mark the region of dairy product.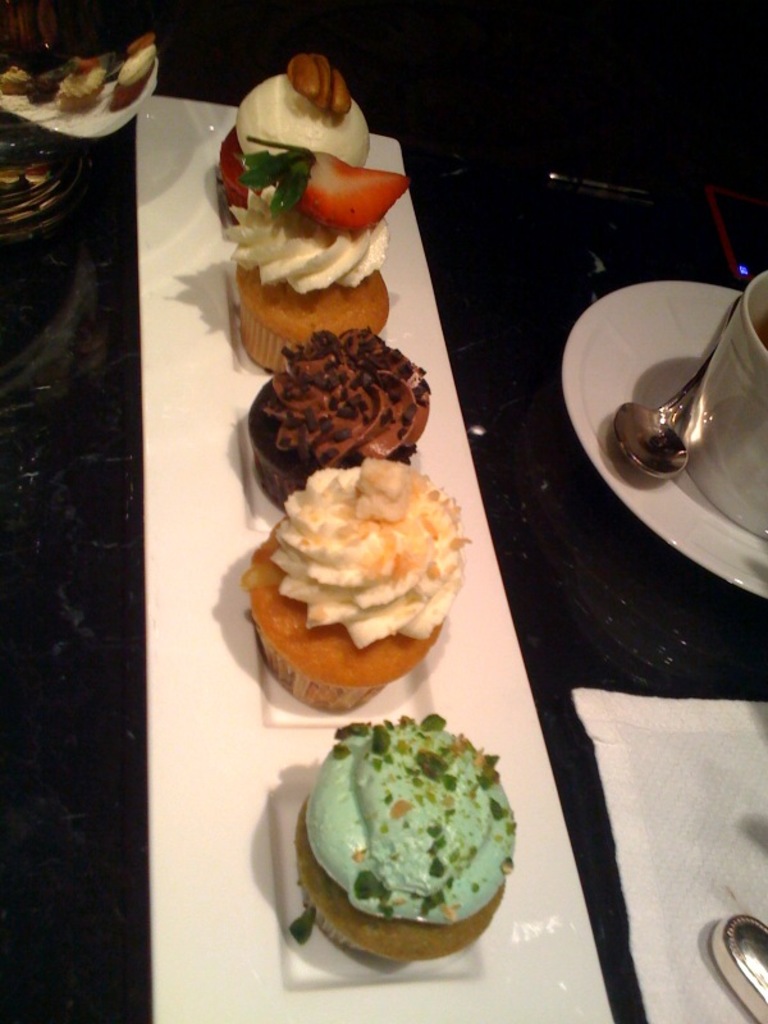
Region: [229,150,383,305].
